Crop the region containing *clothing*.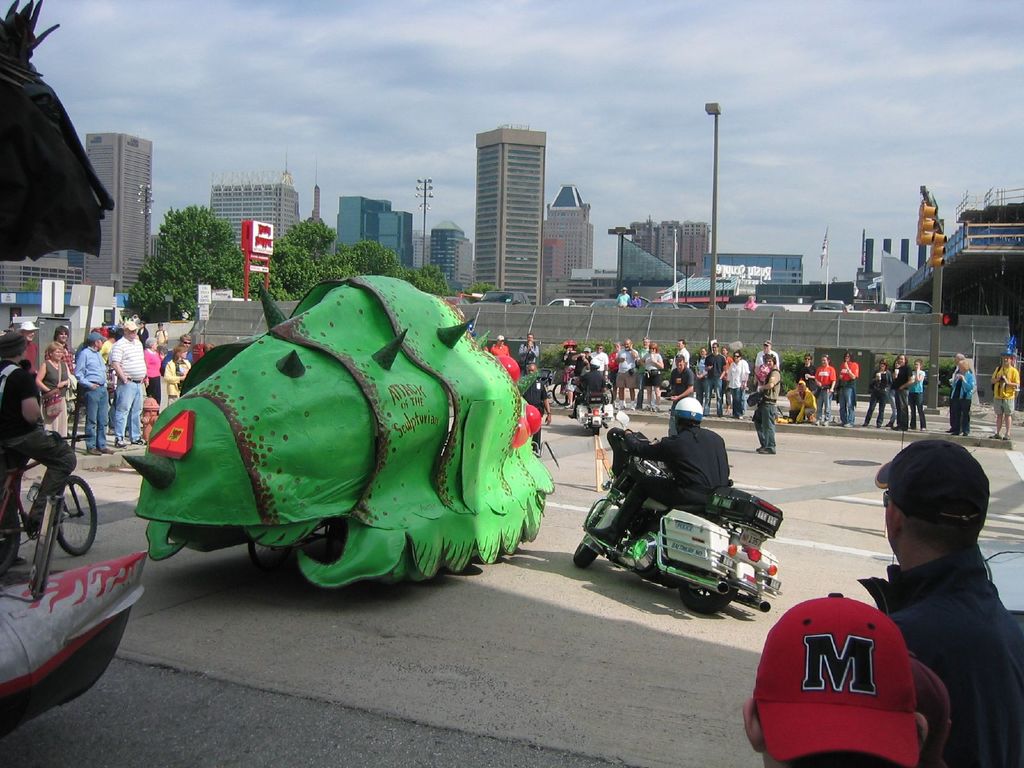
Crop region: 76 346 113 444.
